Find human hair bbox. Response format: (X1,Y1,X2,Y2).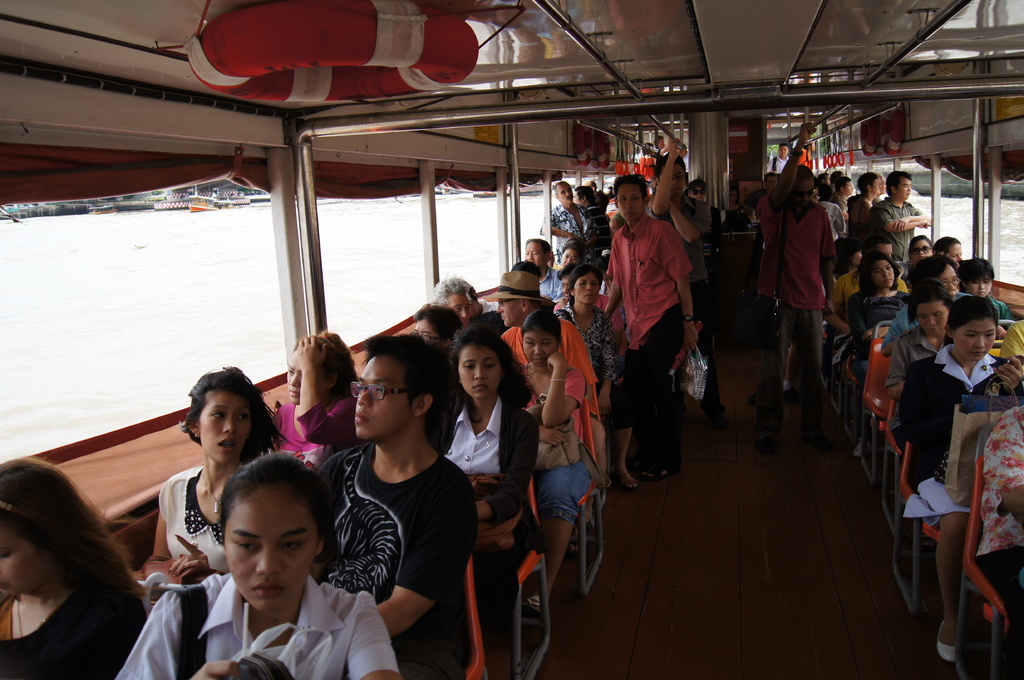
(1,471,138,653).
